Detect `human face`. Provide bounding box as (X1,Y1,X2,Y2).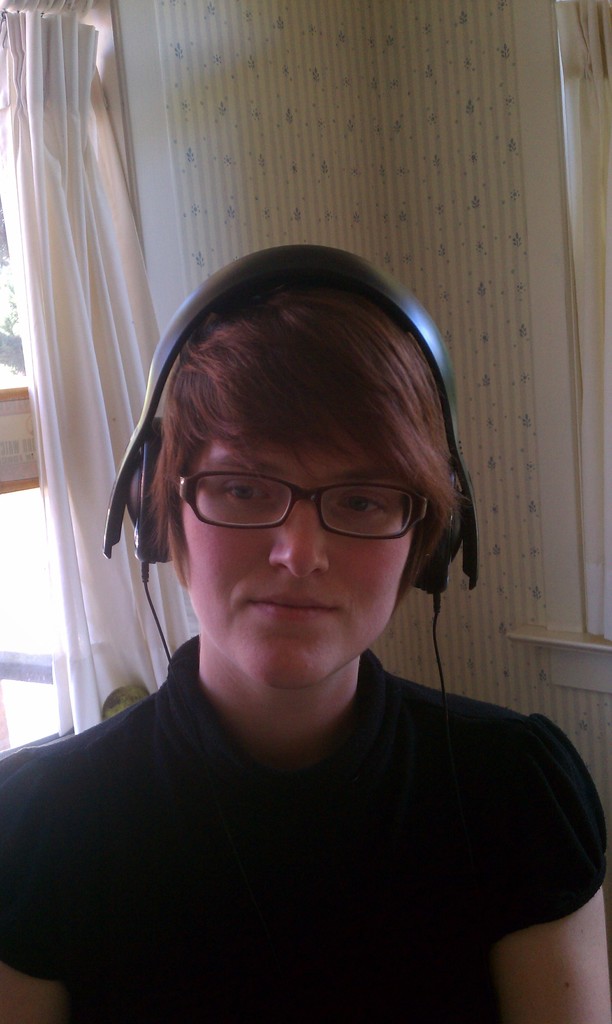
(176,431,414,692).
